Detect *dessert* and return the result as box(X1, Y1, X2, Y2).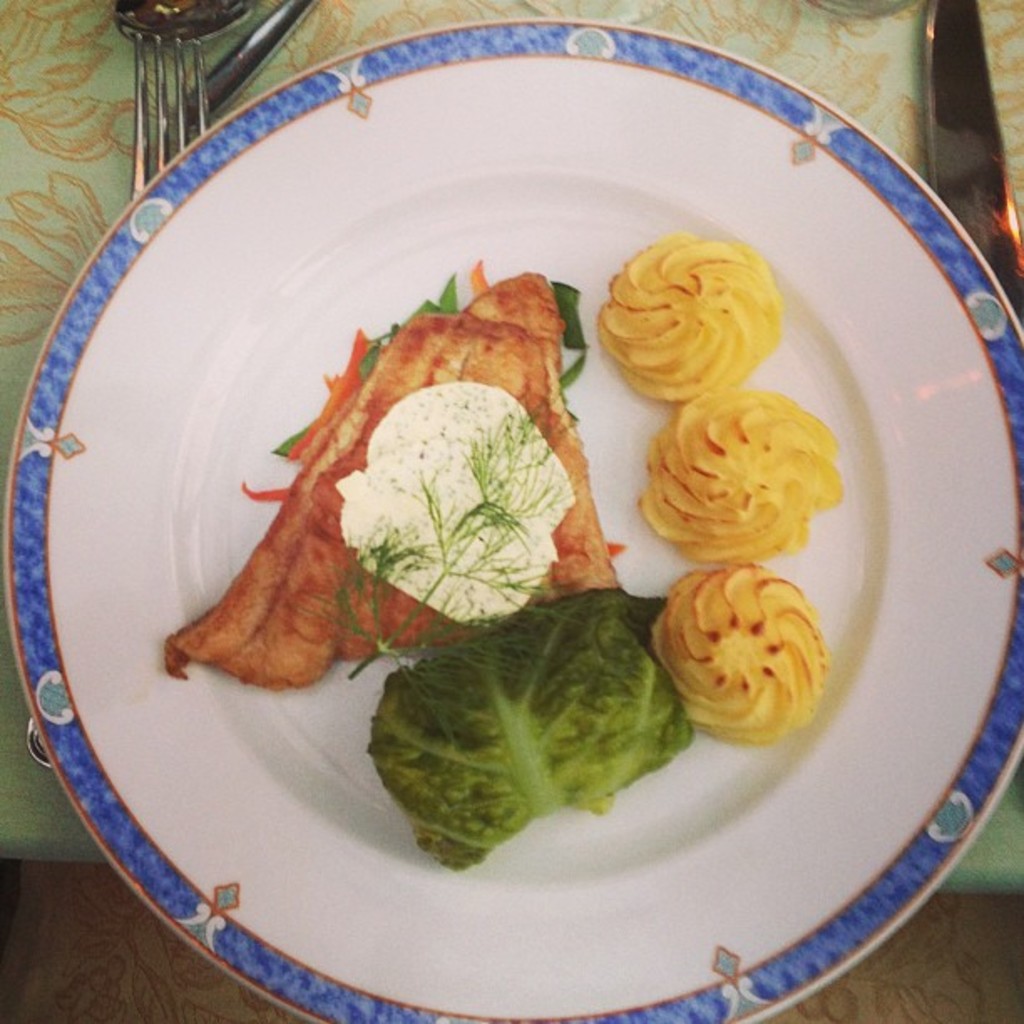
box(639, 392, 847, 561).
